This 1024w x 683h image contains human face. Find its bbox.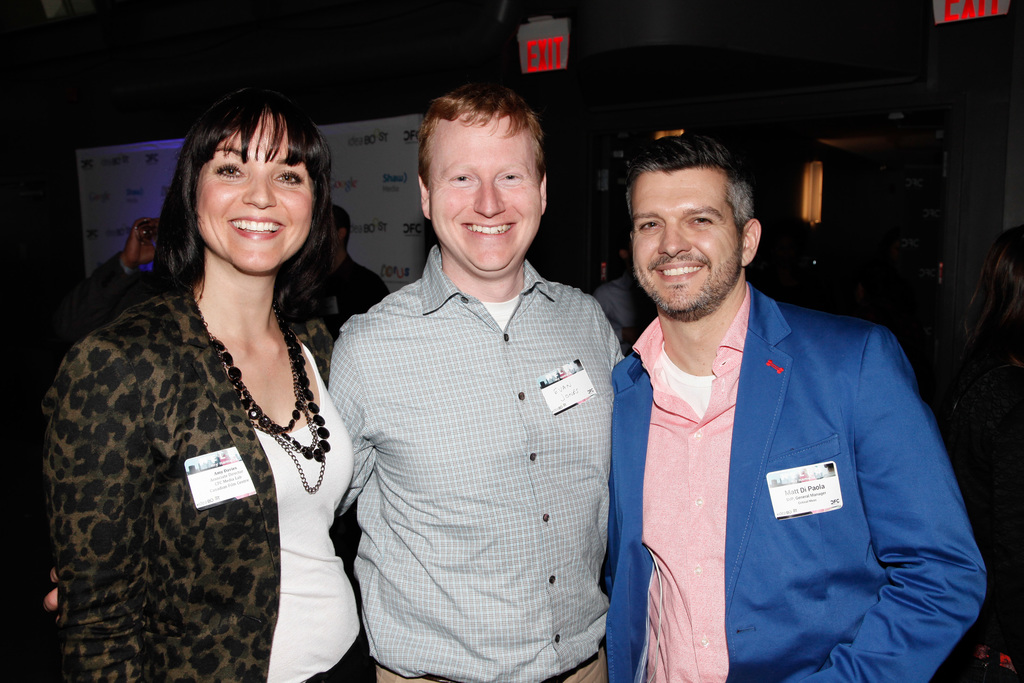
box=[633, 171, 739, 311].
